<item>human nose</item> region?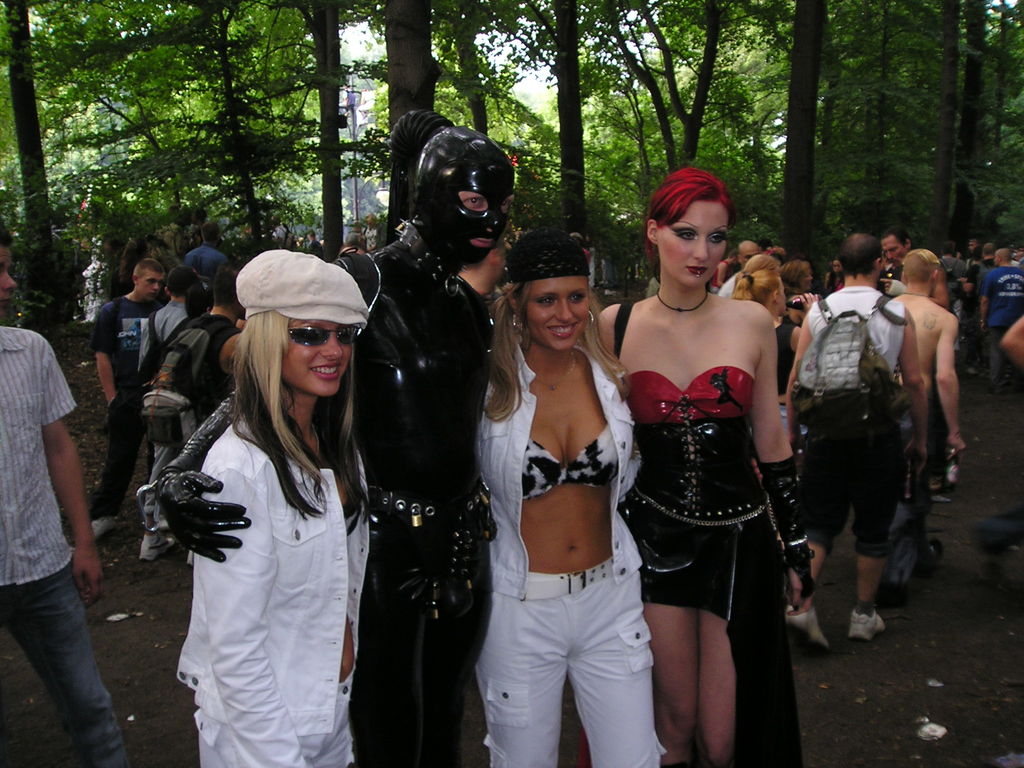
886,250,892,260
